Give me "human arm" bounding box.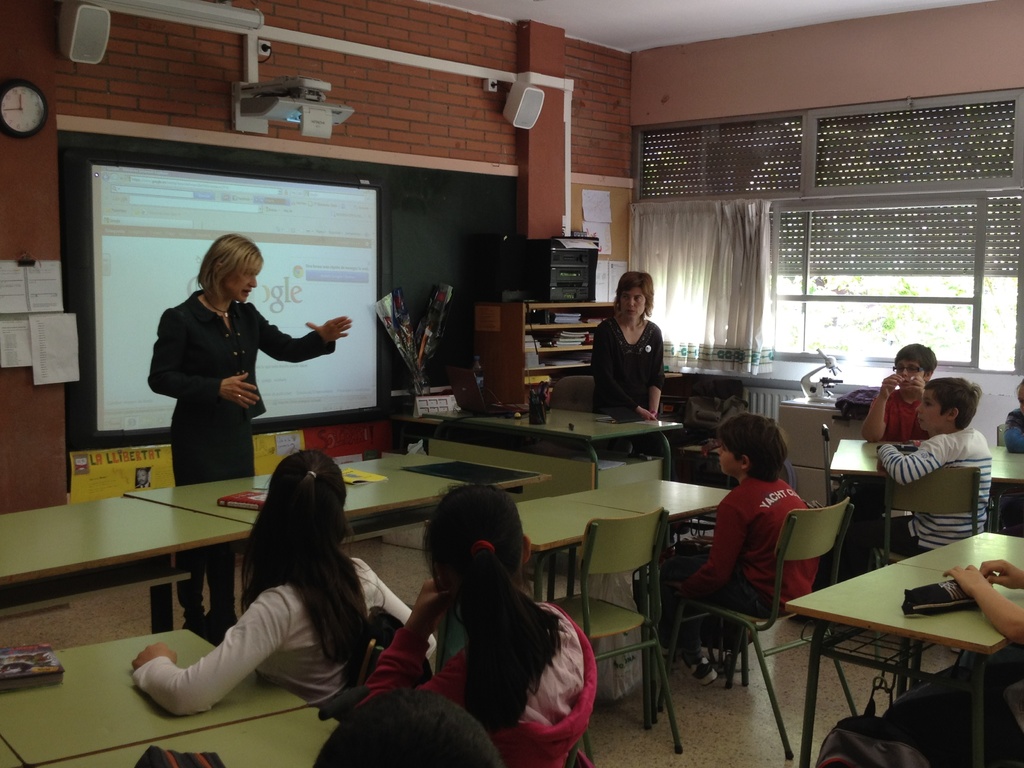
box(589, 341, 659, 419).
